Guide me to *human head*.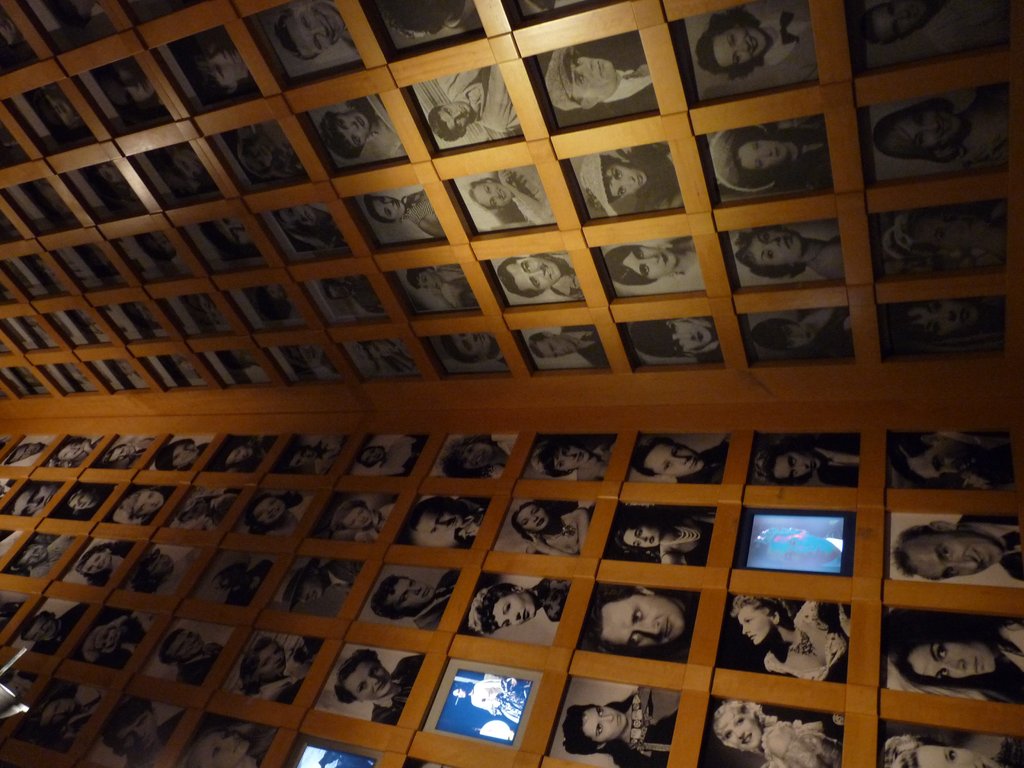
Guidance: bbox=[402, 267, 445, 292].
